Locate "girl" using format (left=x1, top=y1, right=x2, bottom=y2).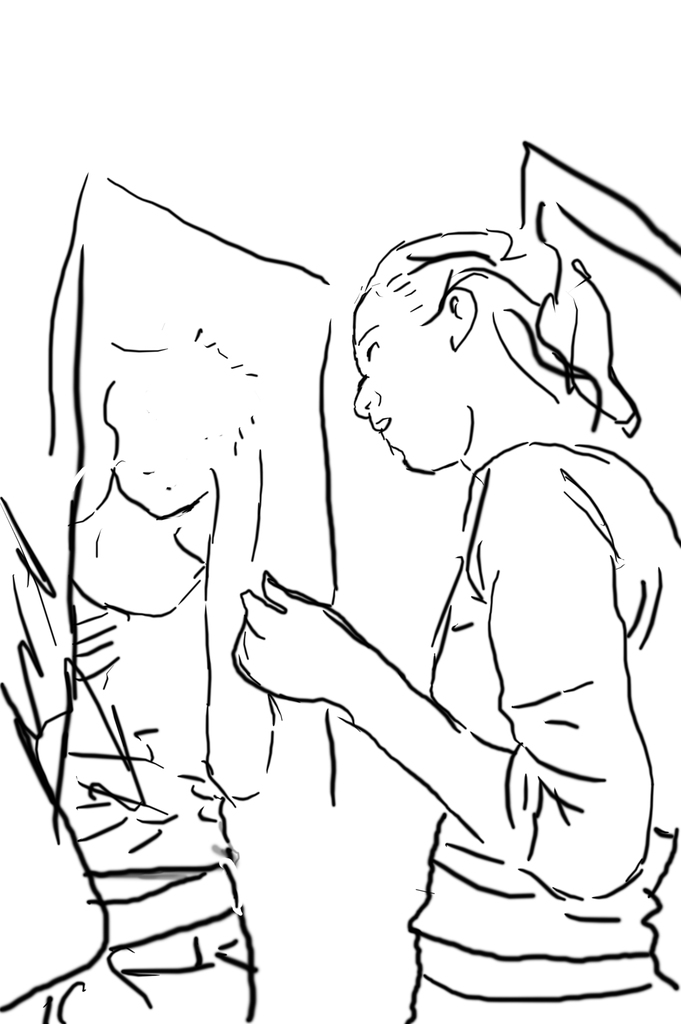
(left=232, top=227, right=678, bottom=1023).
